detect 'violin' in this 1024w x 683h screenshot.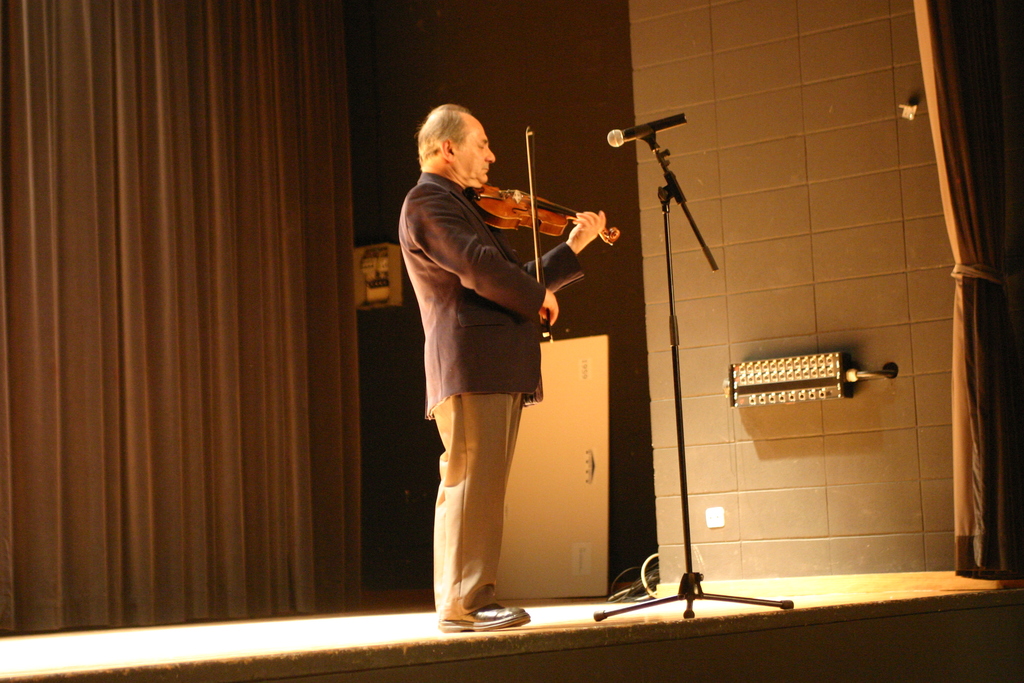
Detection: <bbox>460, 143, 636, 279</bbox>.
